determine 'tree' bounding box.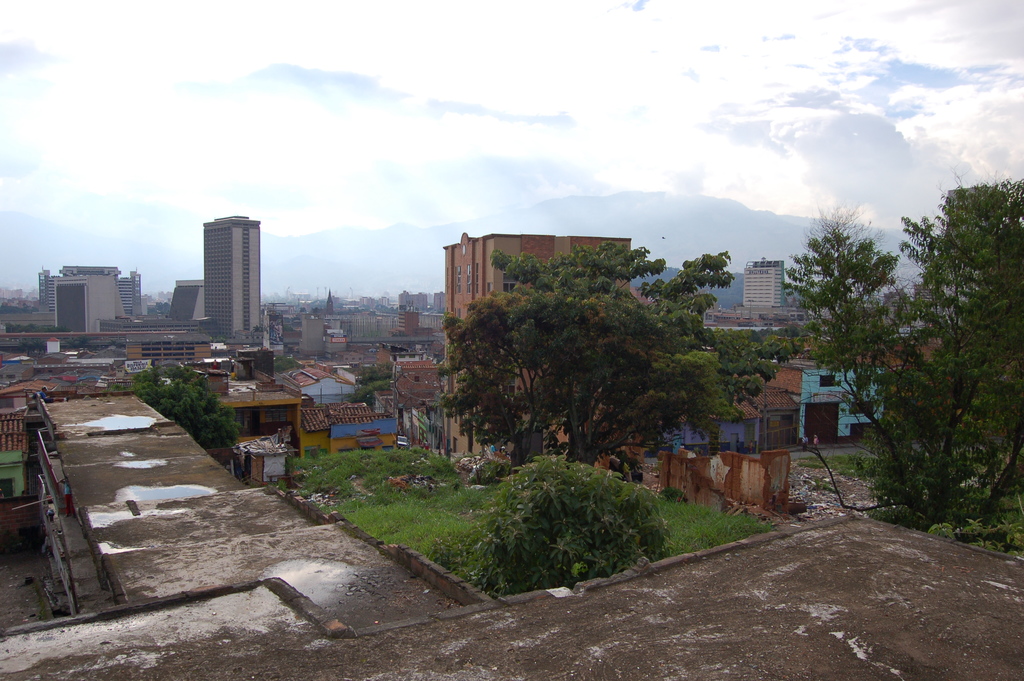
Determined: crop(66, 336, 95, 349).
